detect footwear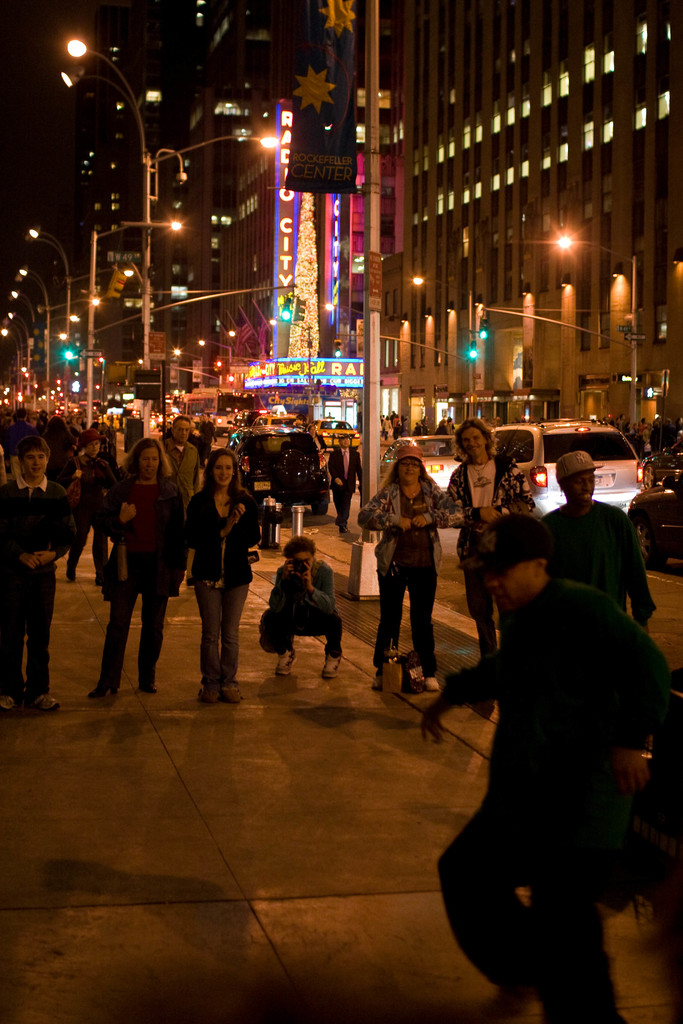
[x1=220, y1=685, x2=243, y2=704]
